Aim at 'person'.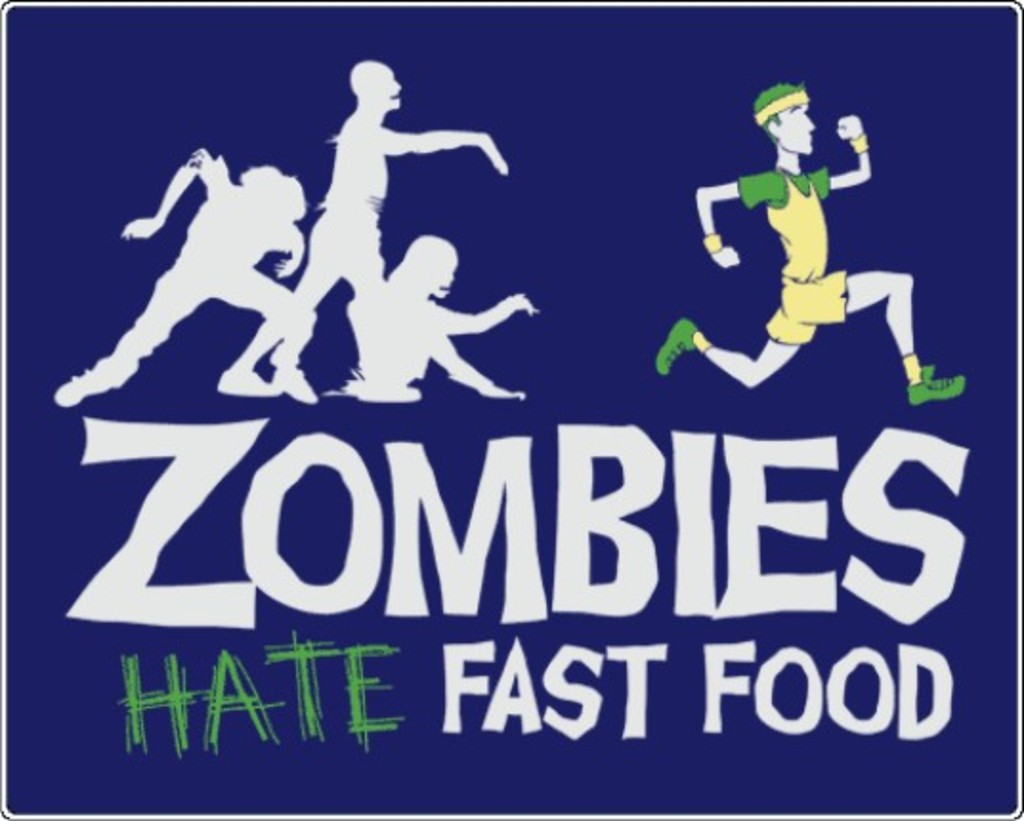
Aimed at l=269, t=57, r=512, b=397.
